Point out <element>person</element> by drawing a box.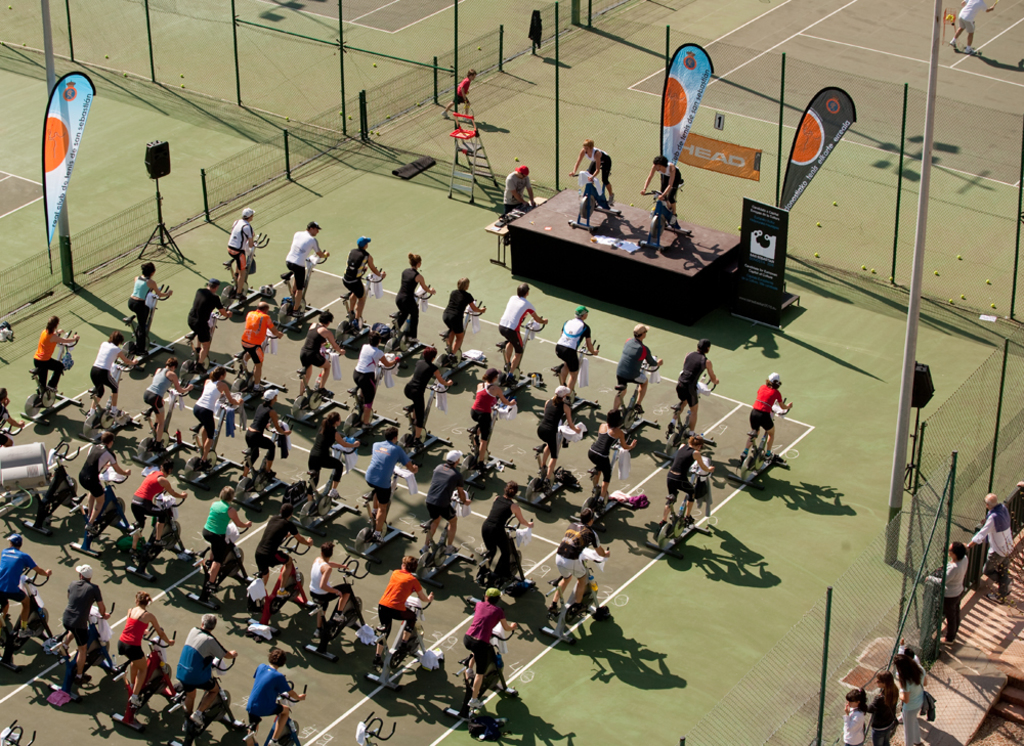
[left=865, top=671, right=899, bottom=745].
